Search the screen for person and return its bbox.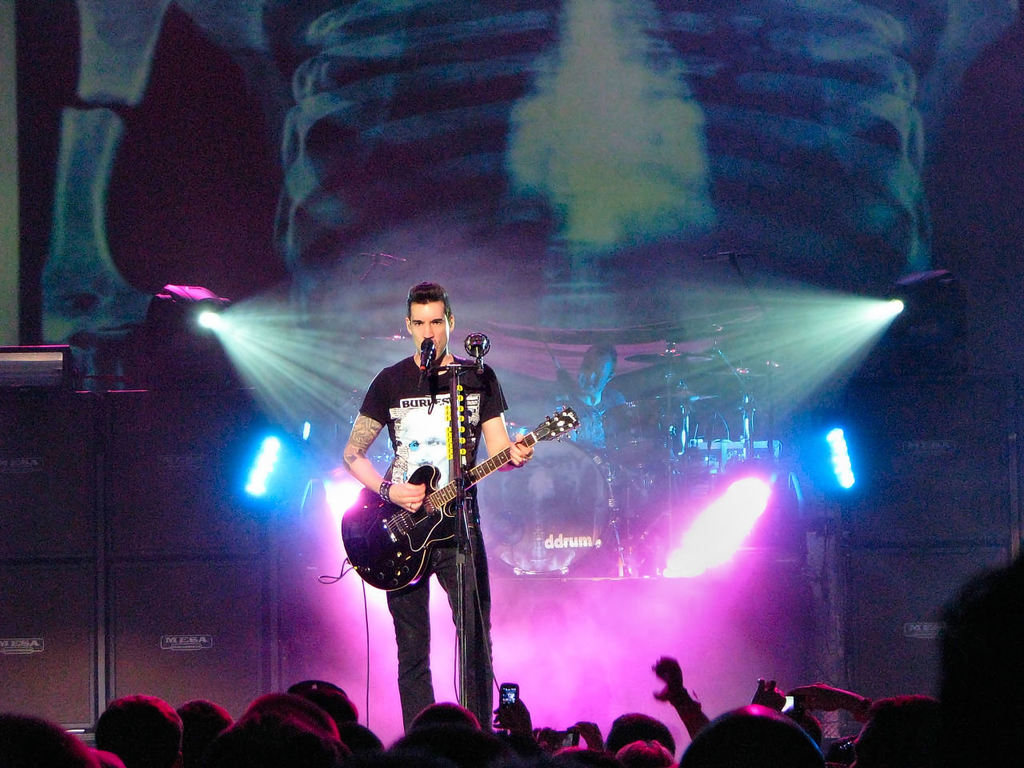
Found: l=366, t=263, r=565, b=750.
